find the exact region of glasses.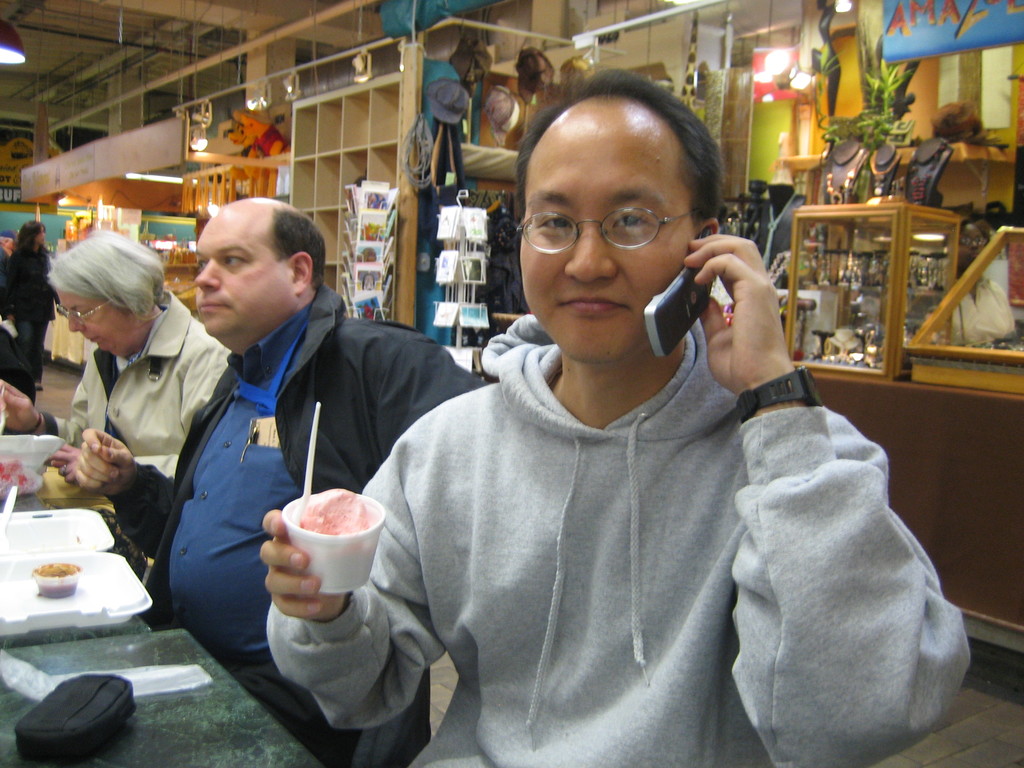
Exact region: 55:294:111:326.
